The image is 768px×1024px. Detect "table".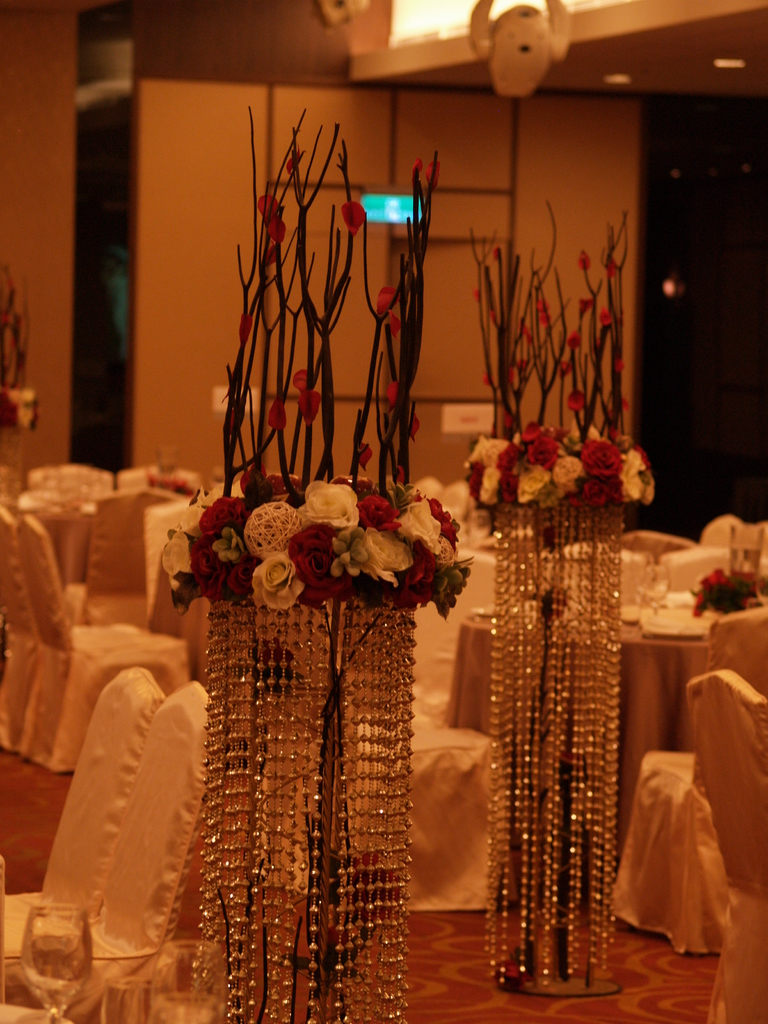
Detection: BBox(438, 620, 719, 872).
